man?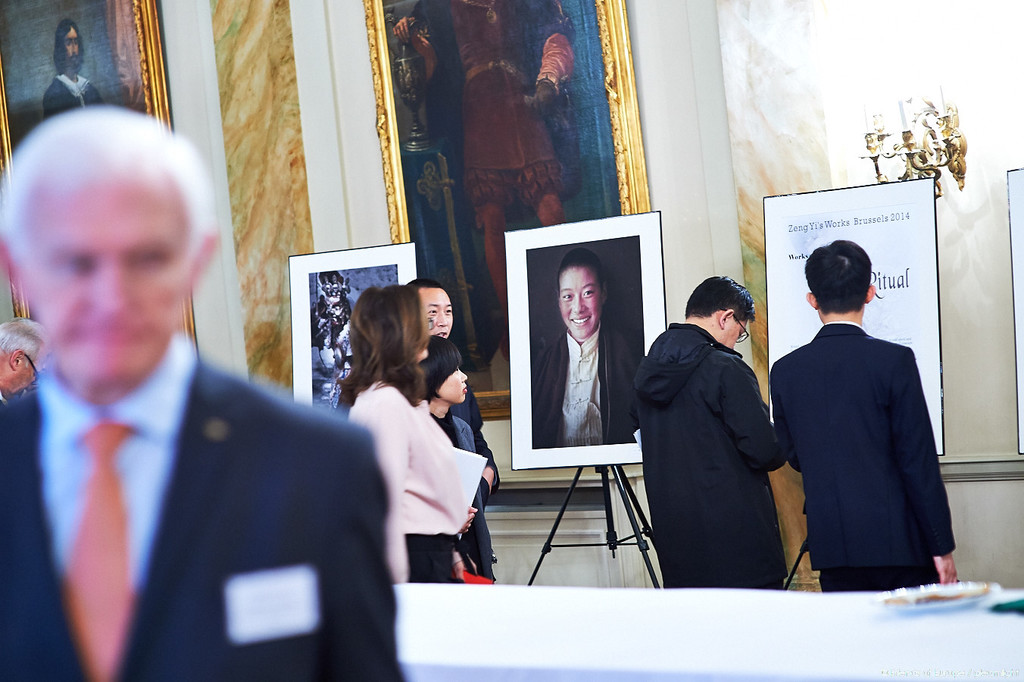
select_region(44, 19, 97, 113)
